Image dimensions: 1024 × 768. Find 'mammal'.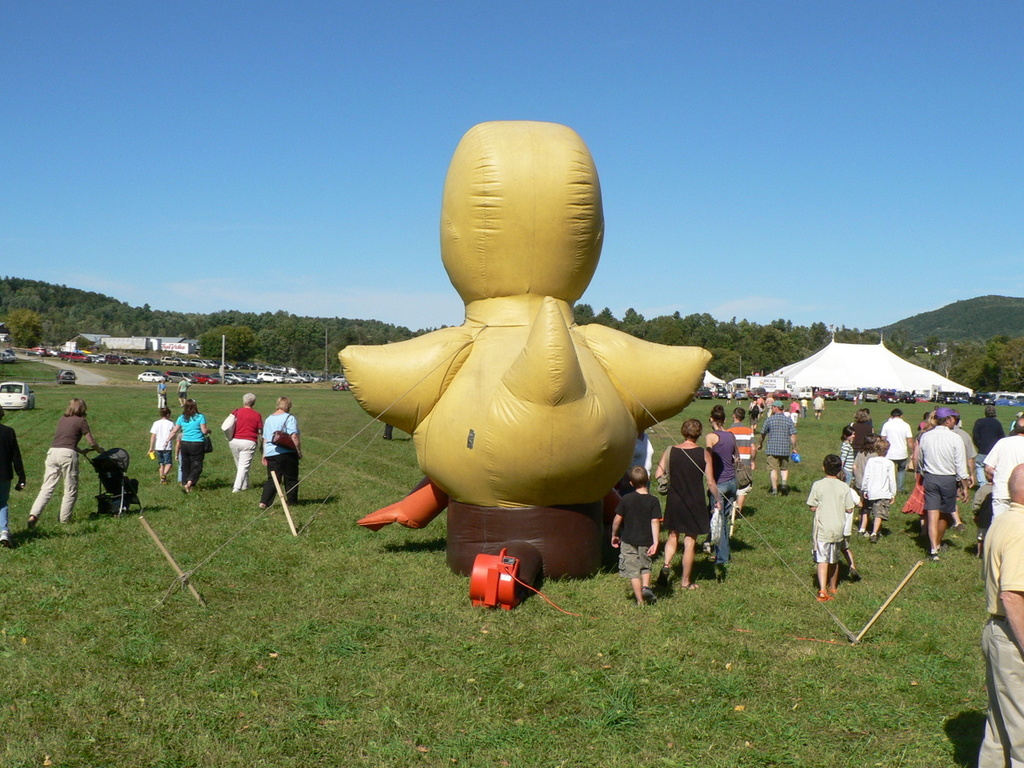
[980, 464, 1023, 767].
